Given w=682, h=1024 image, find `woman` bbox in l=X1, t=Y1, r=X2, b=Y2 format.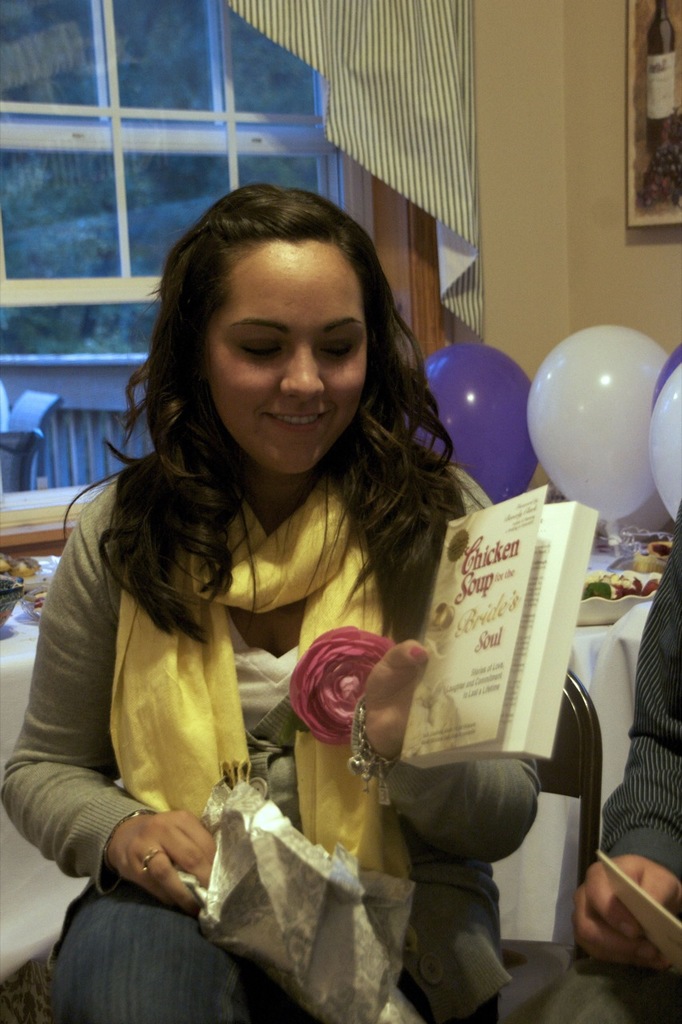
l=35, t=178, r=507, b=1023.
